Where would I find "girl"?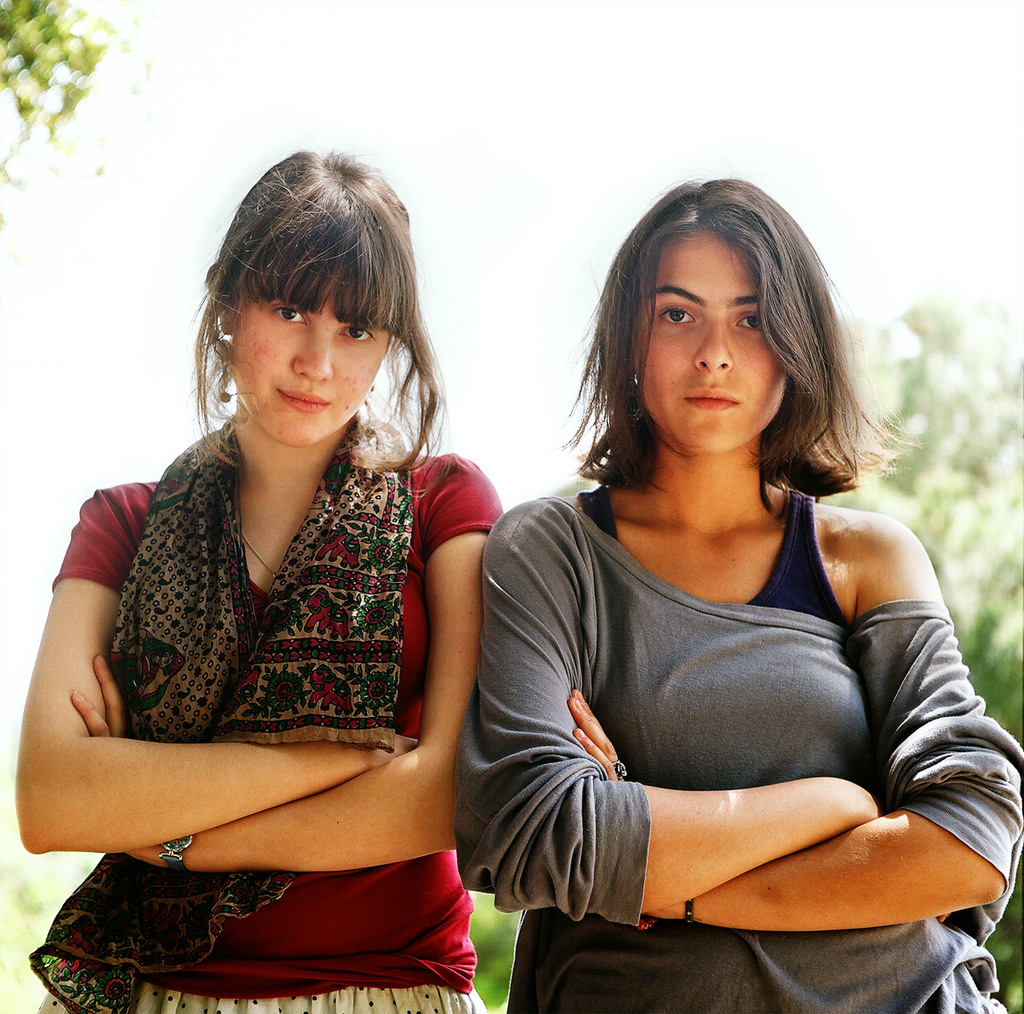
At 457,178,1023,1013.
